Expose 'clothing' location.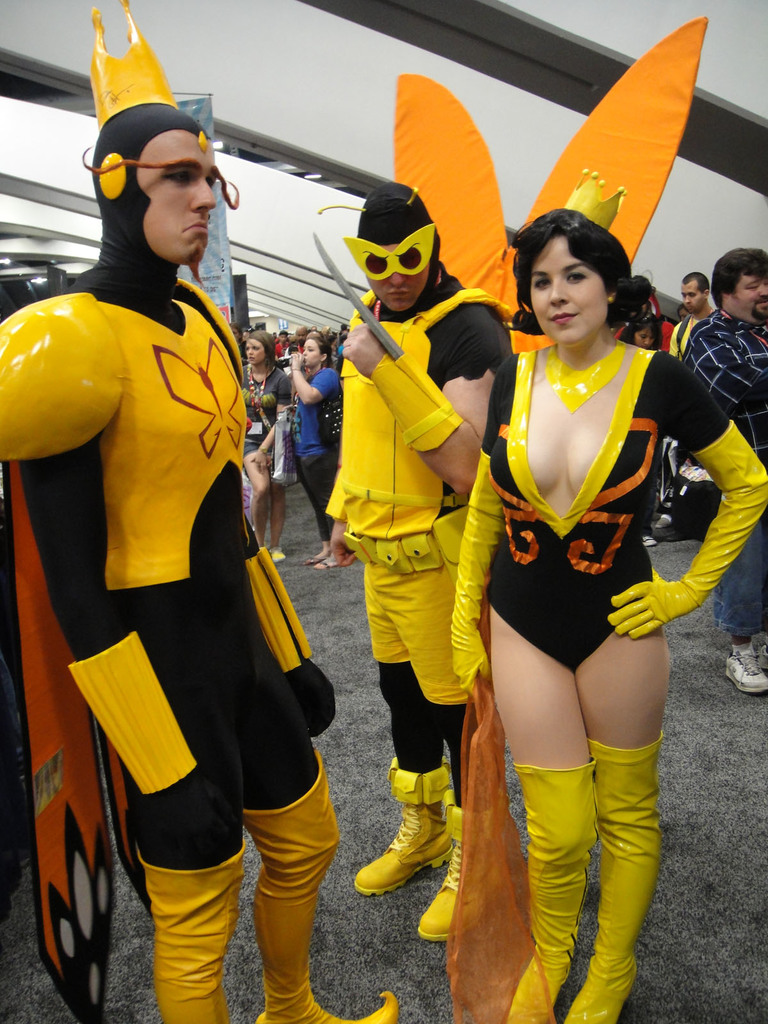
Exposed at x1=491 y1=326 x2=694 y2=644.
